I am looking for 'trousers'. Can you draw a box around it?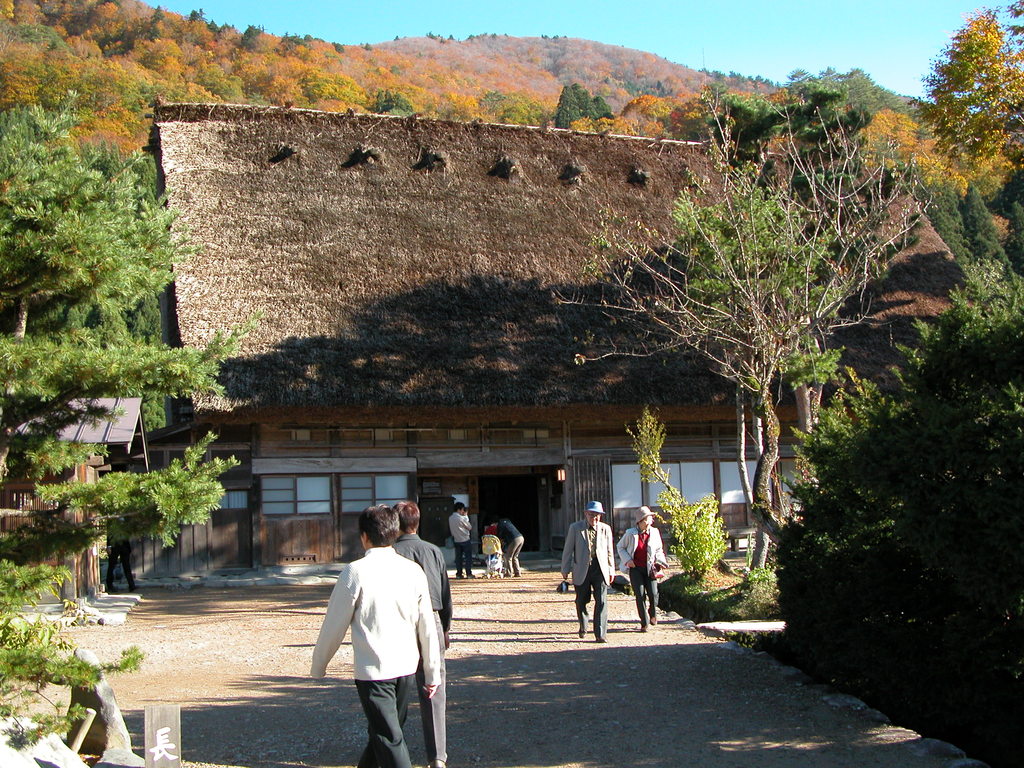
Sure, the bounding box is rect(573, 559, 607, 639).
